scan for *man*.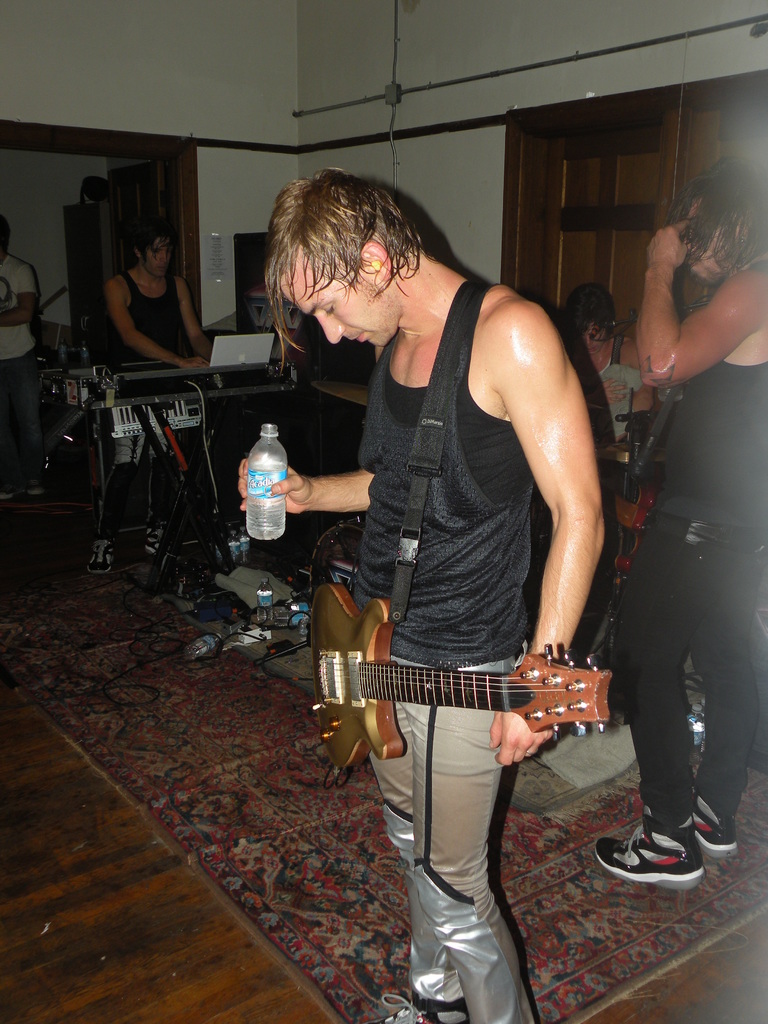
Scan result: (x1=557, y1=280, x2=719, y2=665).
